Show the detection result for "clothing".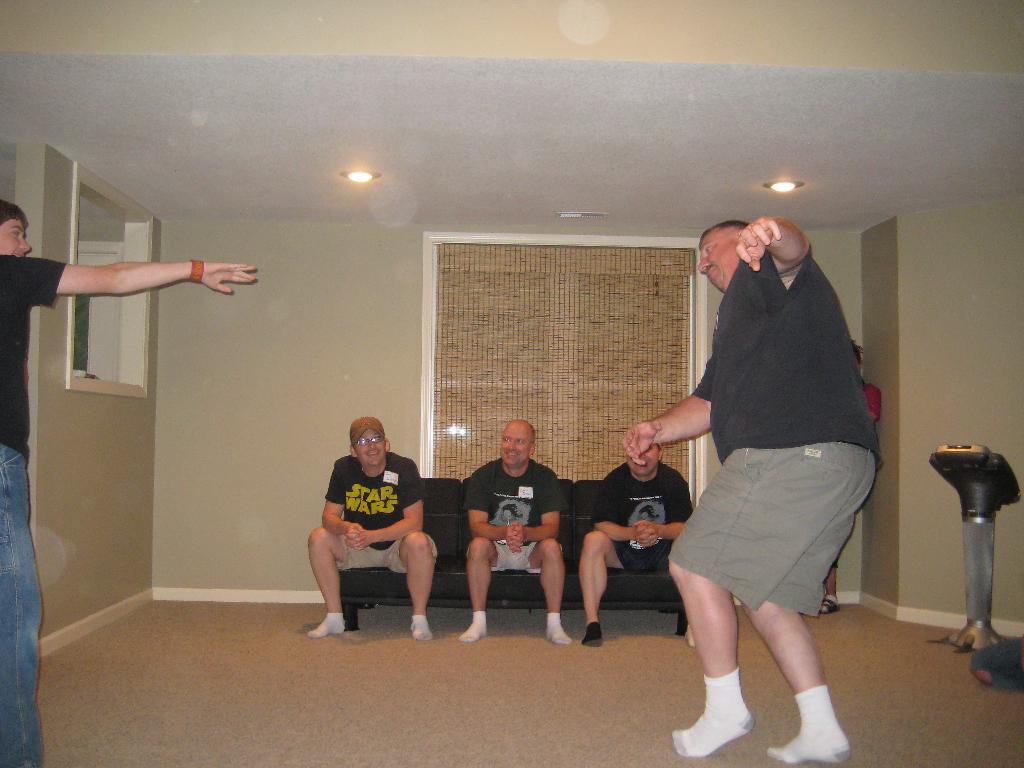
(x1=0, y1=449, x2=56, y2=767).
